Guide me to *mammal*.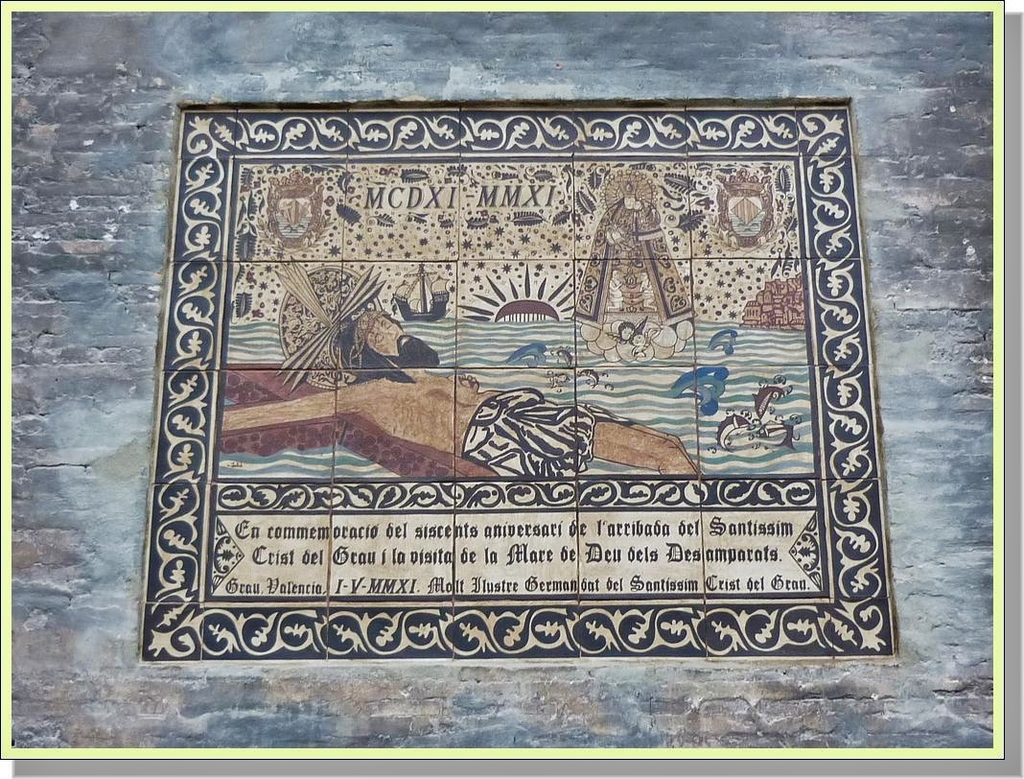
Guidance: locate(615, 320, 634, 339).
